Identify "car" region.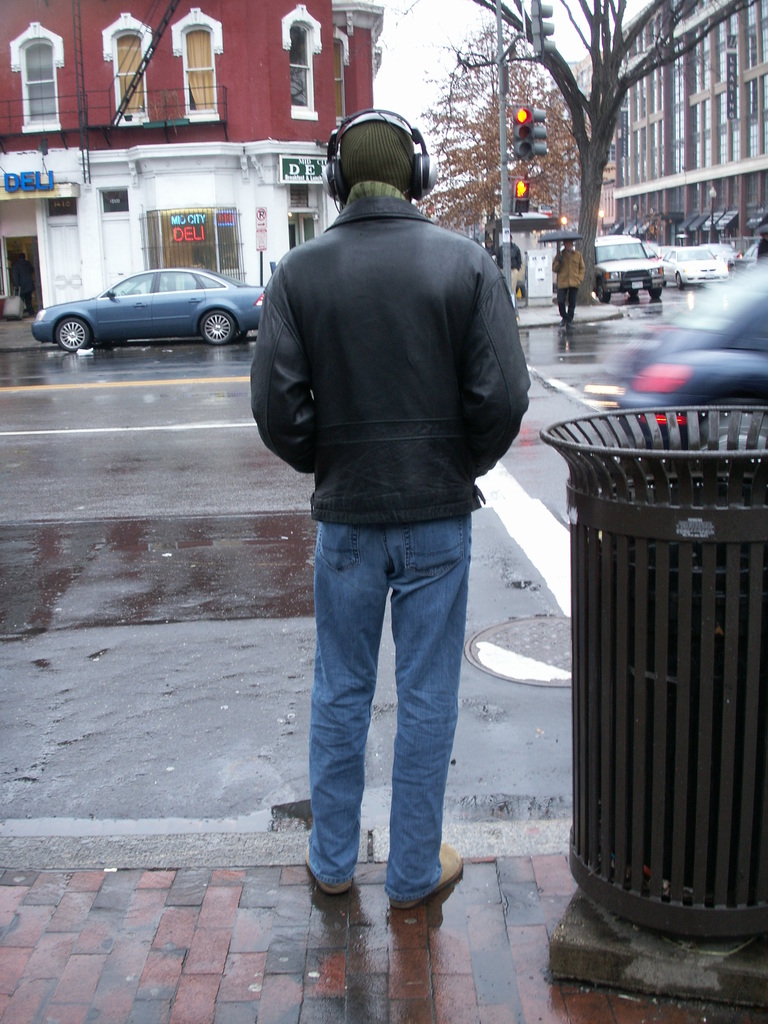
Region: x1=598 y1=232 x2=670 y2=300.
